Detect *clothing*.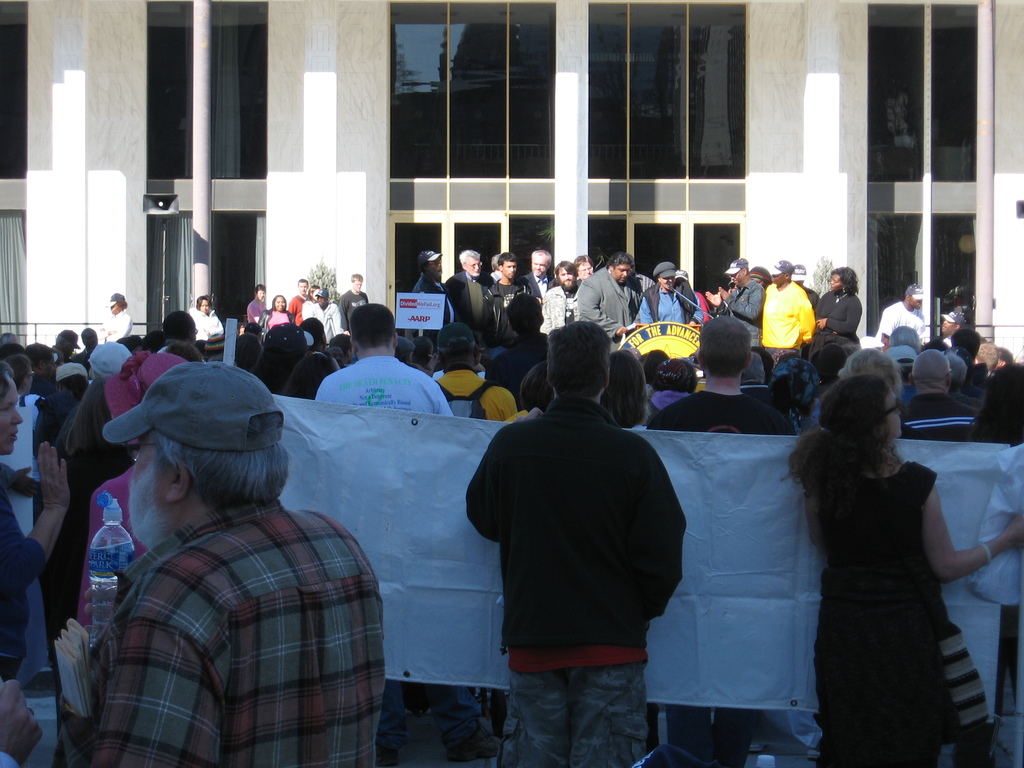
Detected at BBox(24, 415, 143, 655).
